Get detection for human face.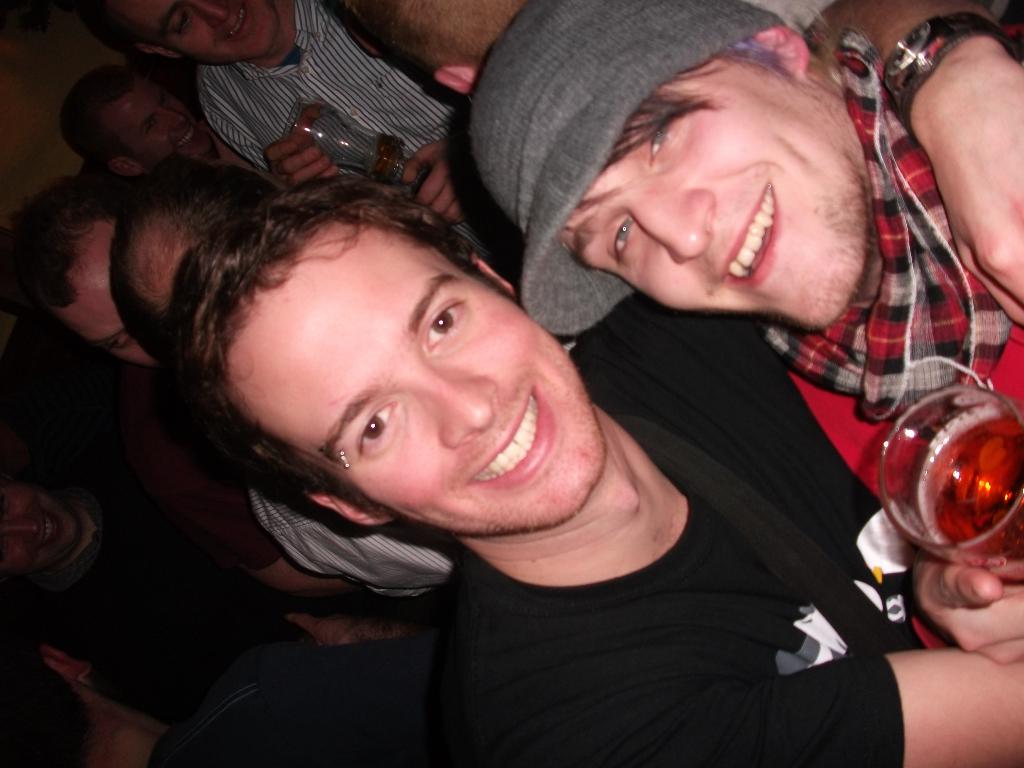
Detection: (0, 477, 86, 573).
